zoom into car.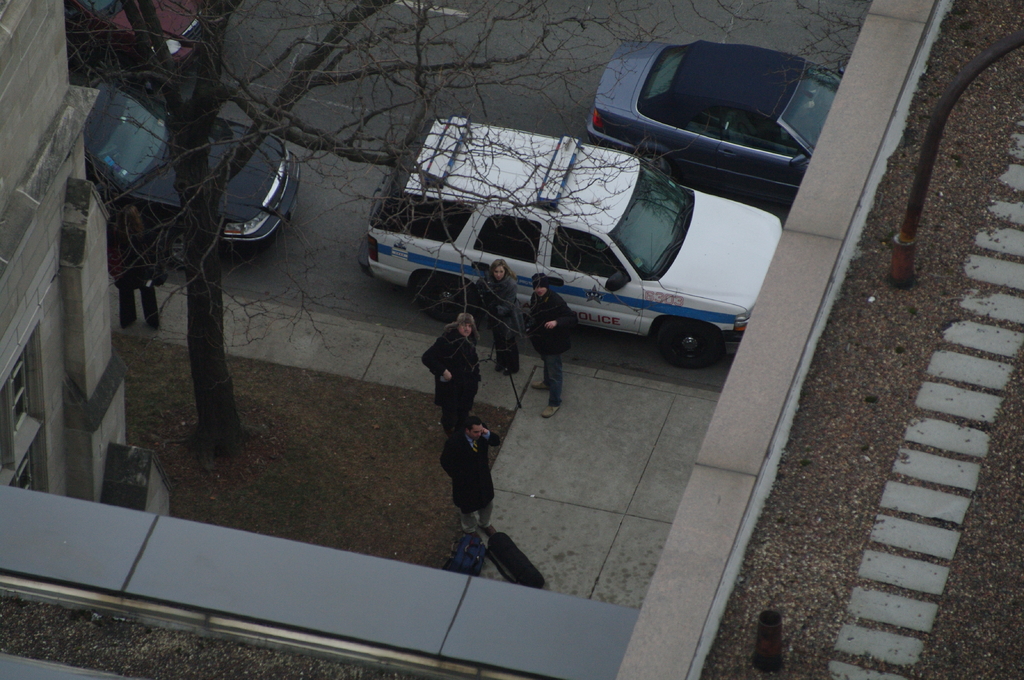
Zoom target: bbox=[585, 37, 842, 203].
